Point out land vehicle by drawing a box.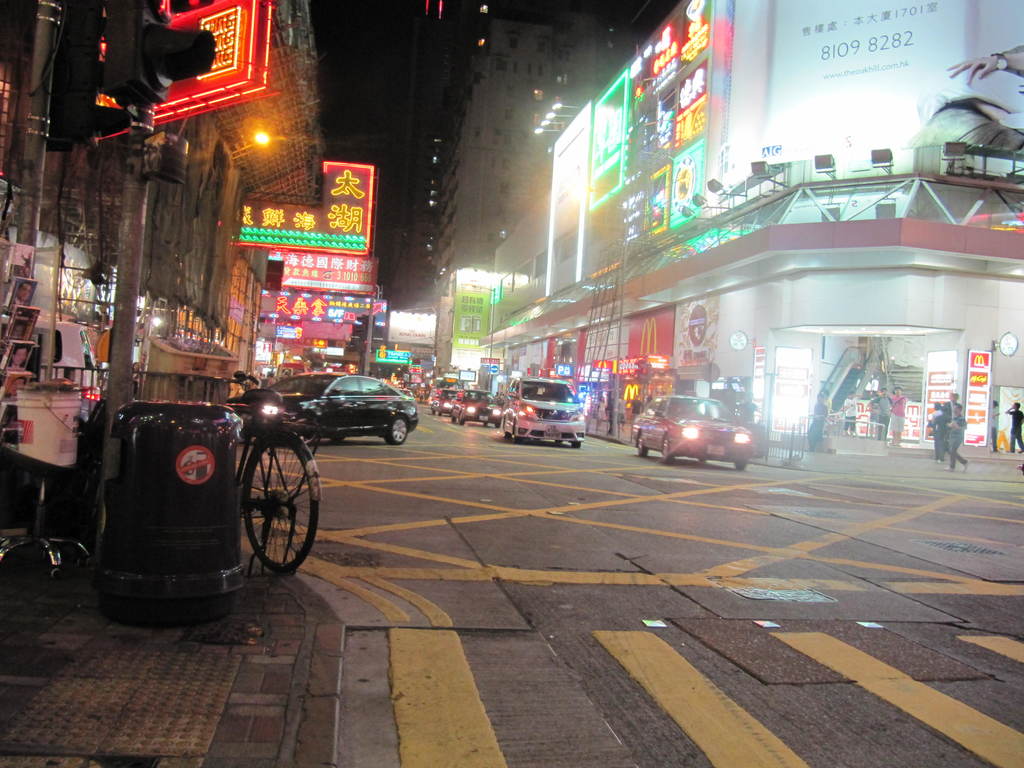
500 377 587 444.
